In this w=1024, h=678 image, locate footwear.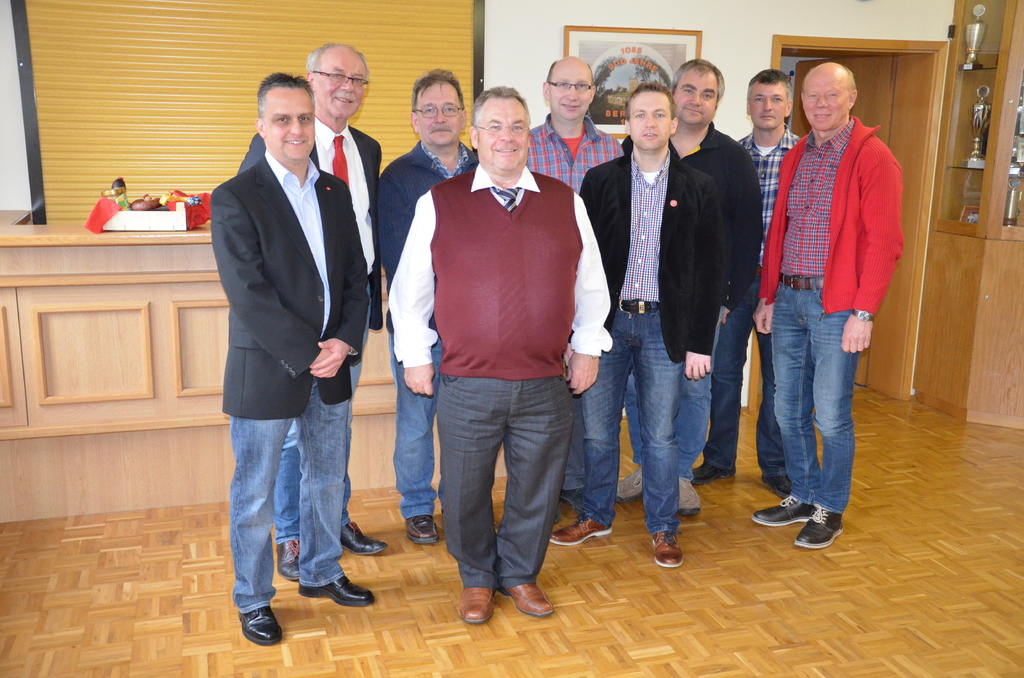
Bounding box: (503, 584, 554, 617).
